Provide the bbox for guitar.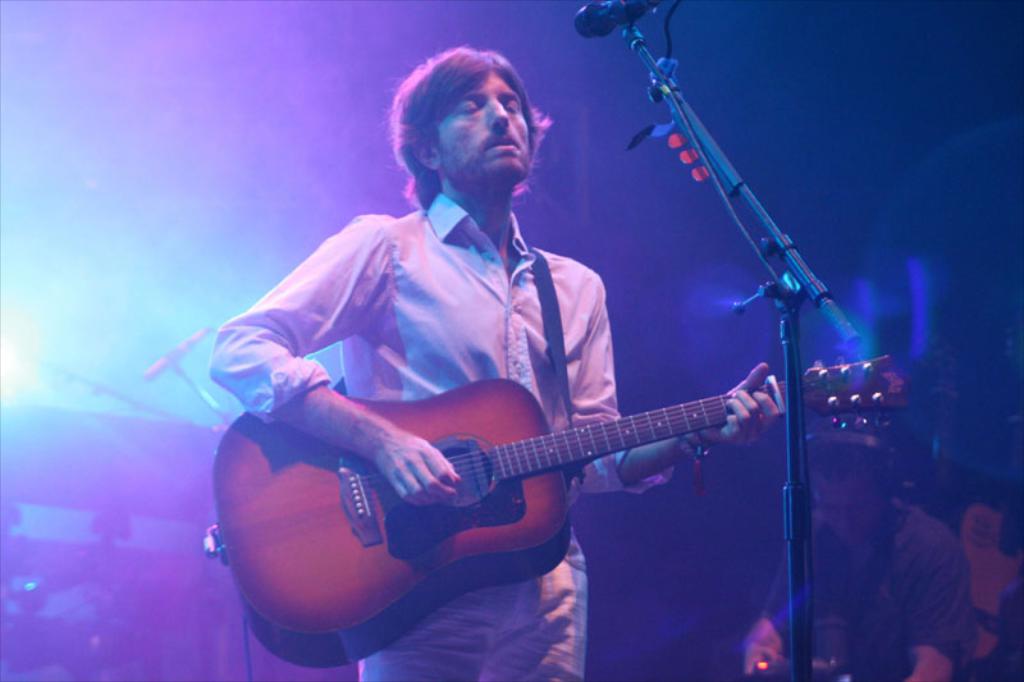
(left=197, top=383, right=908, bottom=667).
